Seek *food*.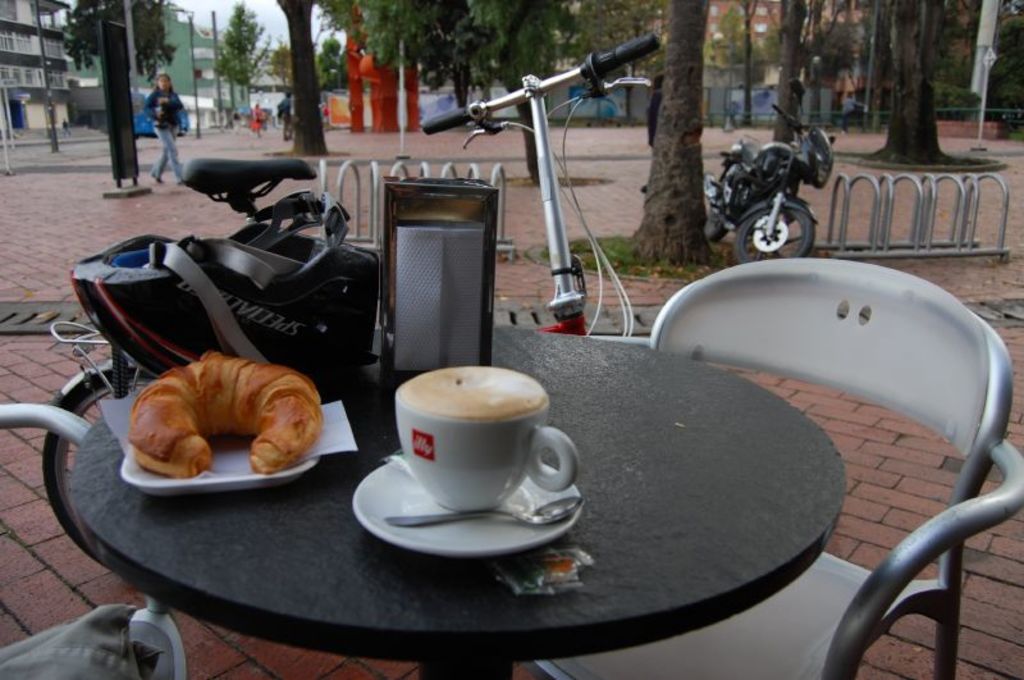
116/355/323/483.
